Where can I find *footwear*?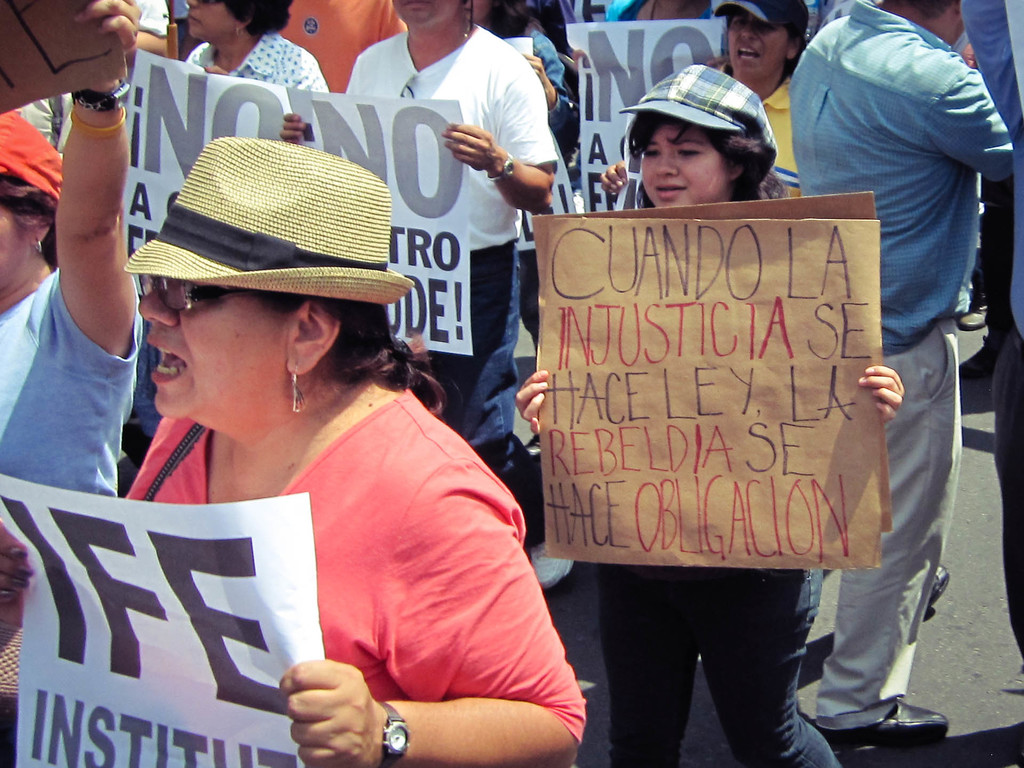
You can find it at 928:561:951:607.
